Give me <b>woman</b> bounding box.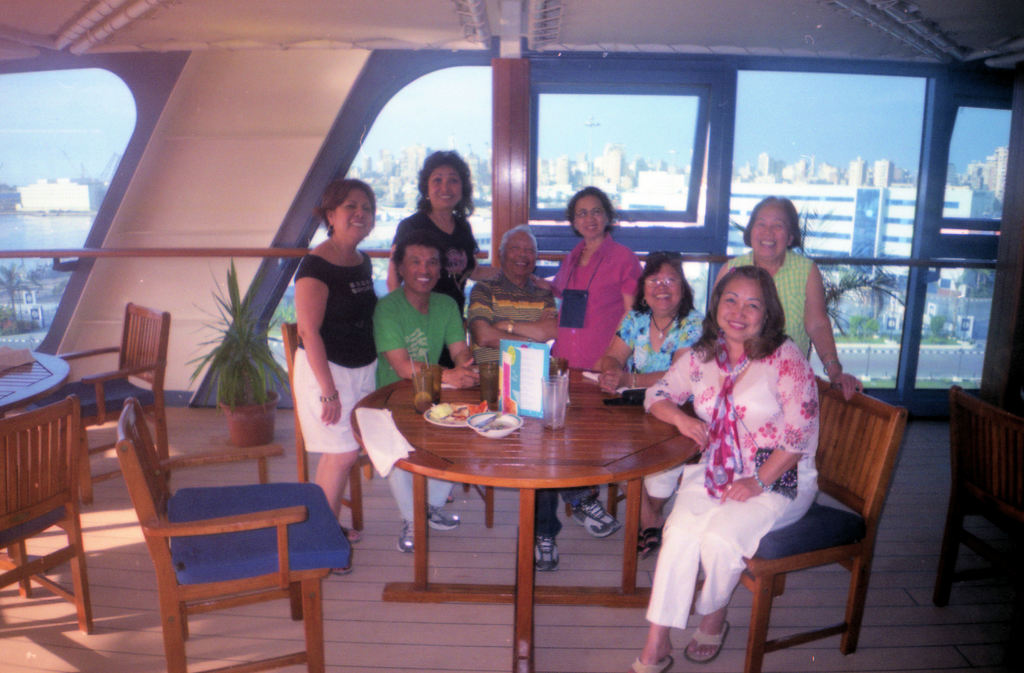
<region>596, 191, 822, 478</region>.
